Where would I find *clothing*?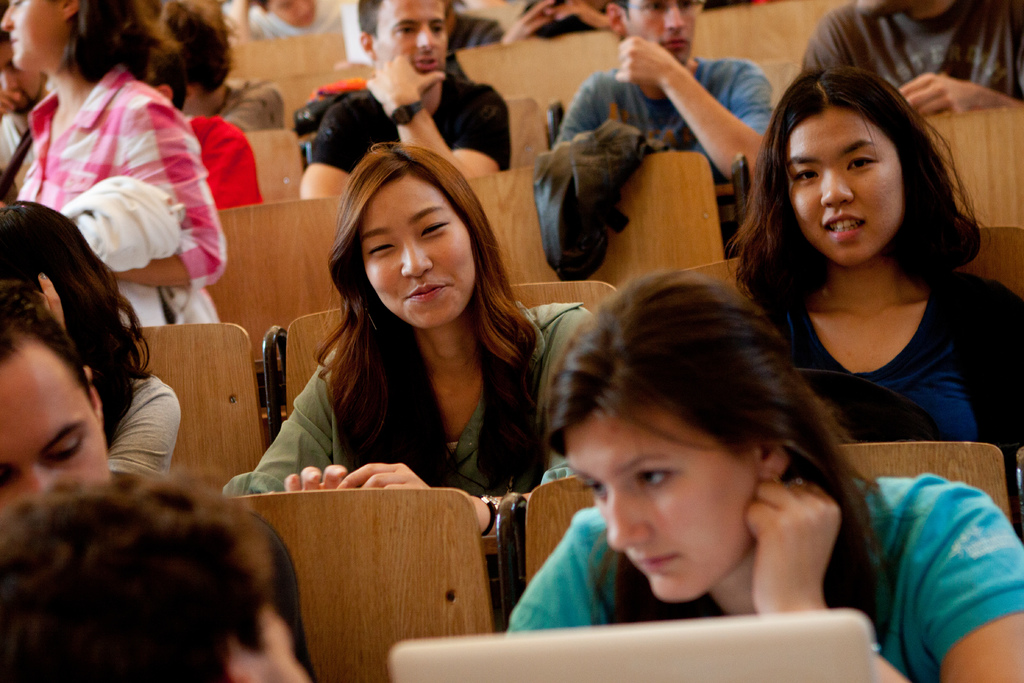
At bbox=(117, 352, 180, 493).
